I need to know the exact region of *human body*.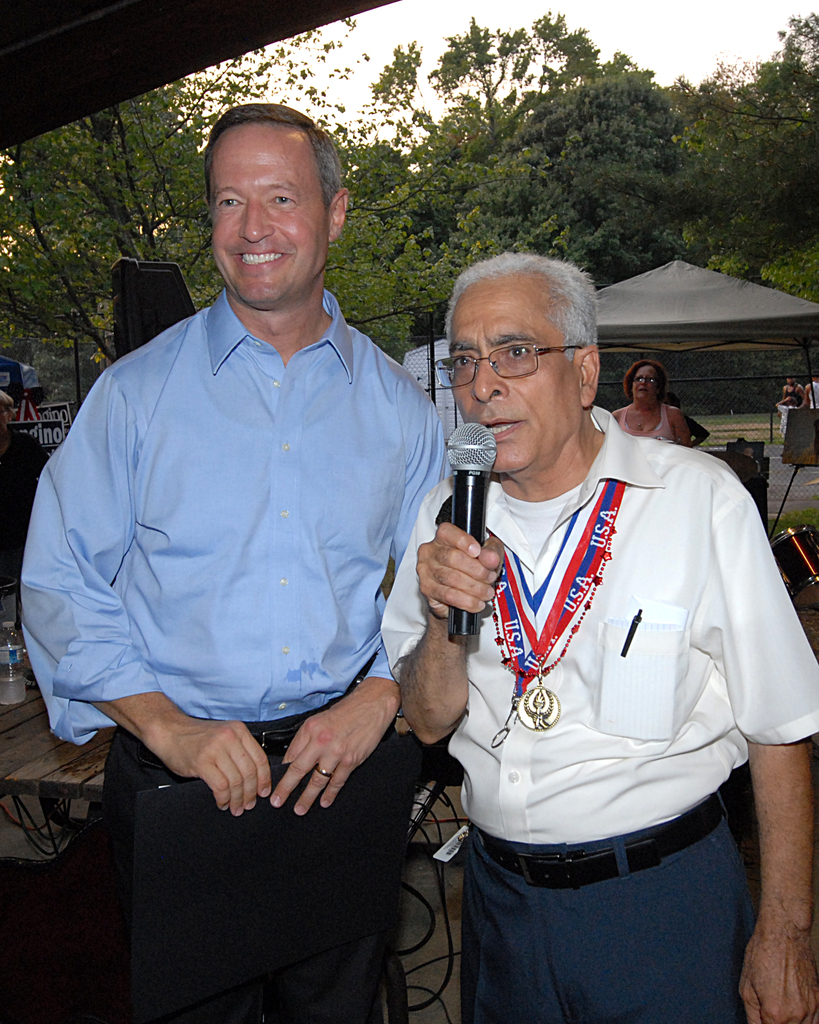
Region: bbox(777, 394, 793, 438).
